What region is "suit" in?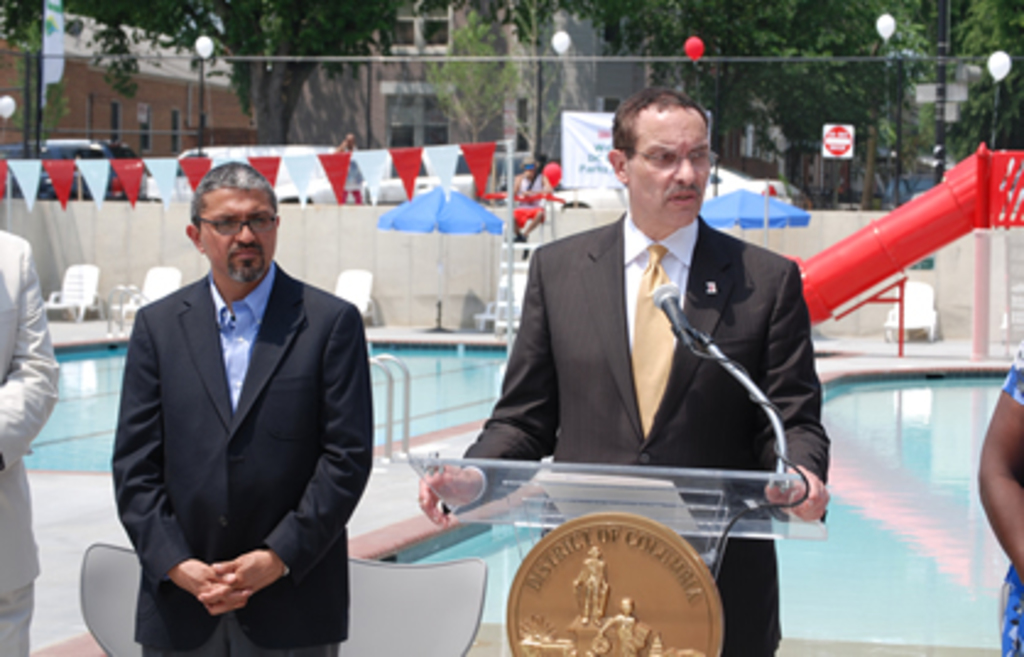
(x1=110, y1=179, x2=377, y2=655).
